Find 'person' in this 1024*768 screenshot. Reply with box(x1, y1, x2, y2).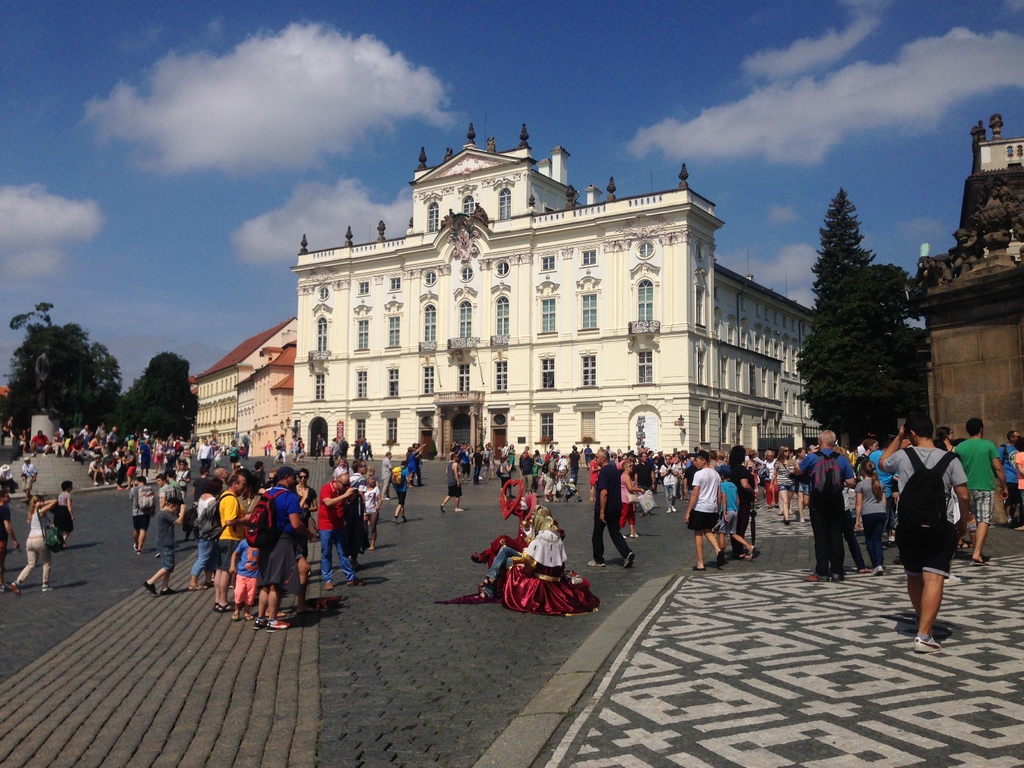
box(441, 438, 577, 503).
